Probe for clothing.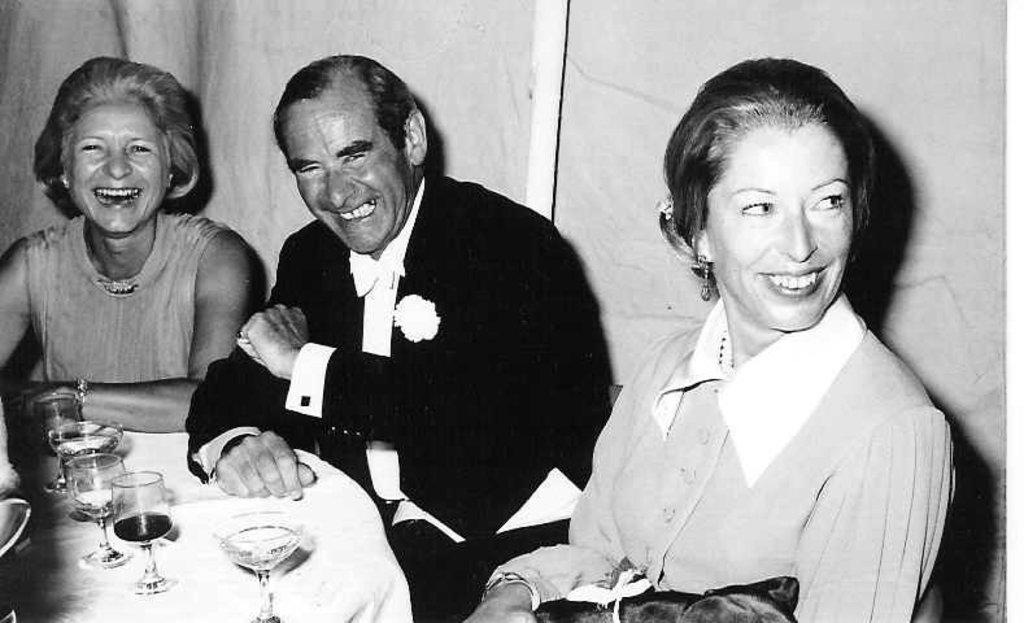
Probe result: {"x1": 491, "y1": 292, "x2": 958, "y2": 622}.
